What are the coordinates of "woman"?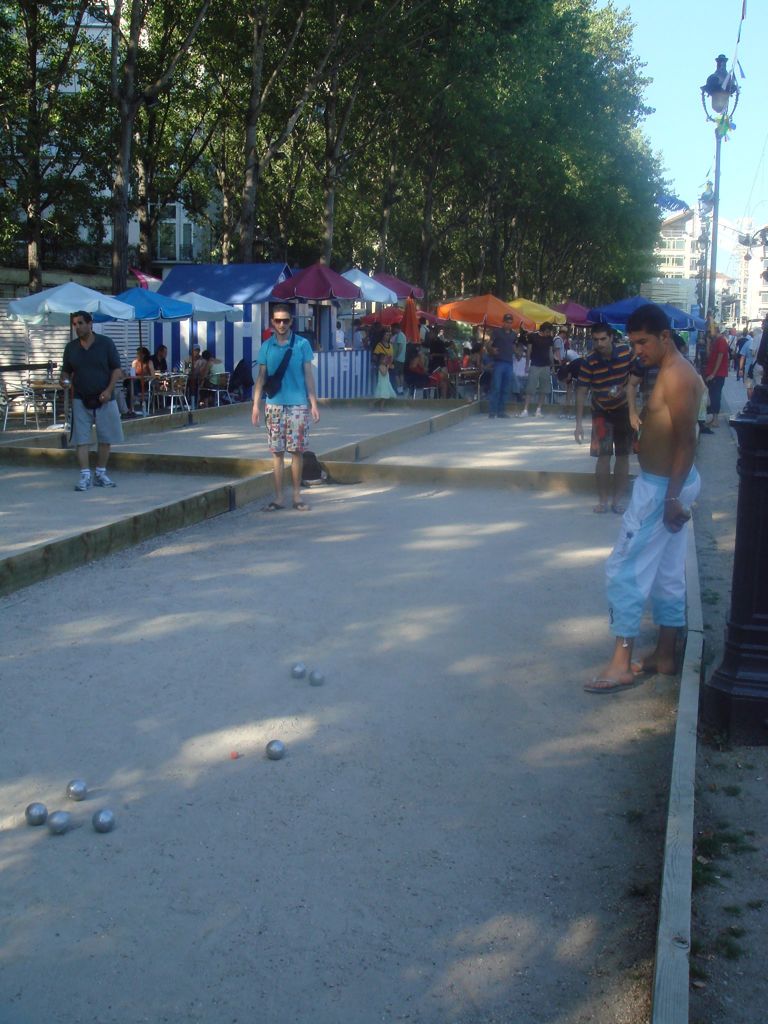
465,346,492,389.
